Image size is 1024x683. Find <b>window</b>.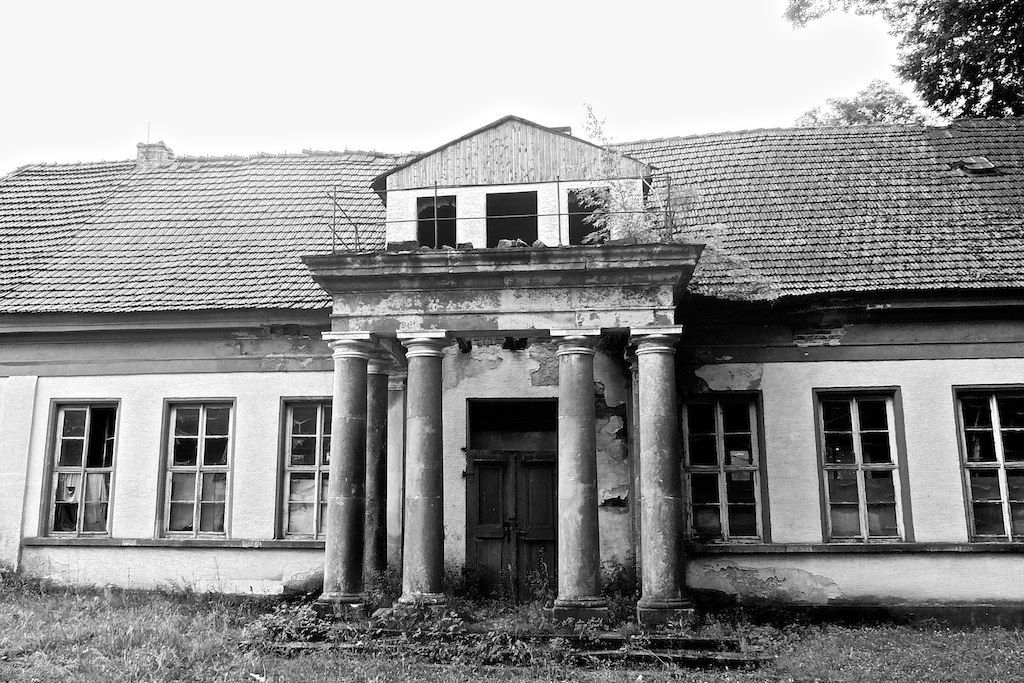
BBox(48, 401, 119, 538).
